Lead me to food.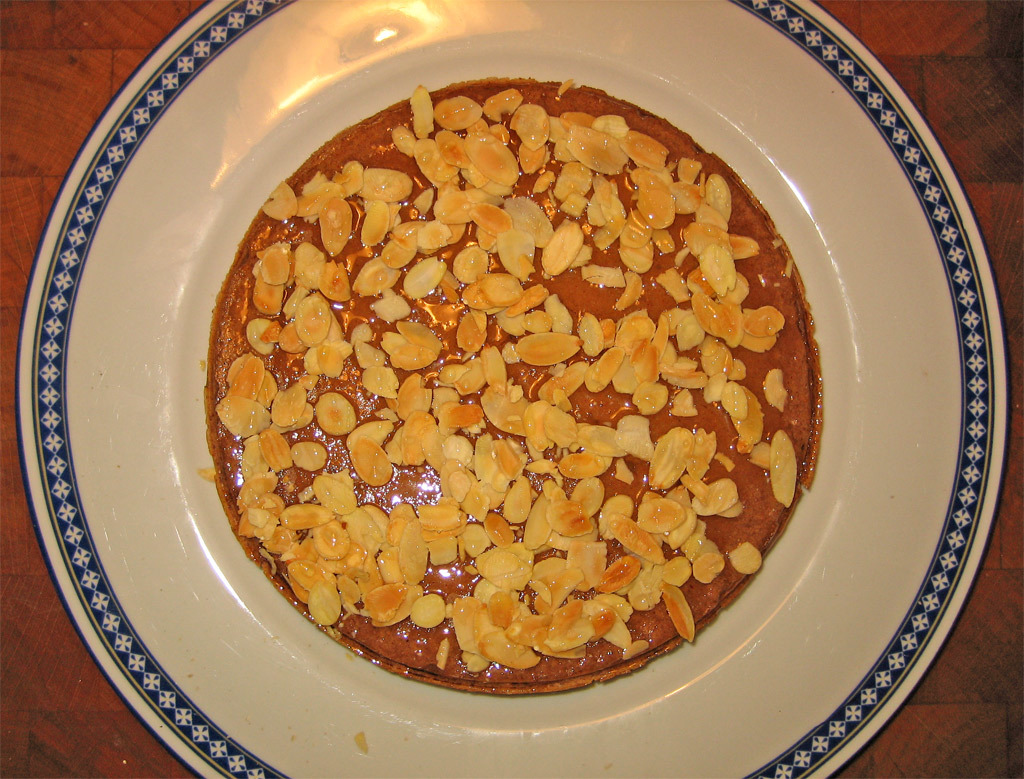
Lead to (x1=352, y1=727, x2=368, y2=759).
